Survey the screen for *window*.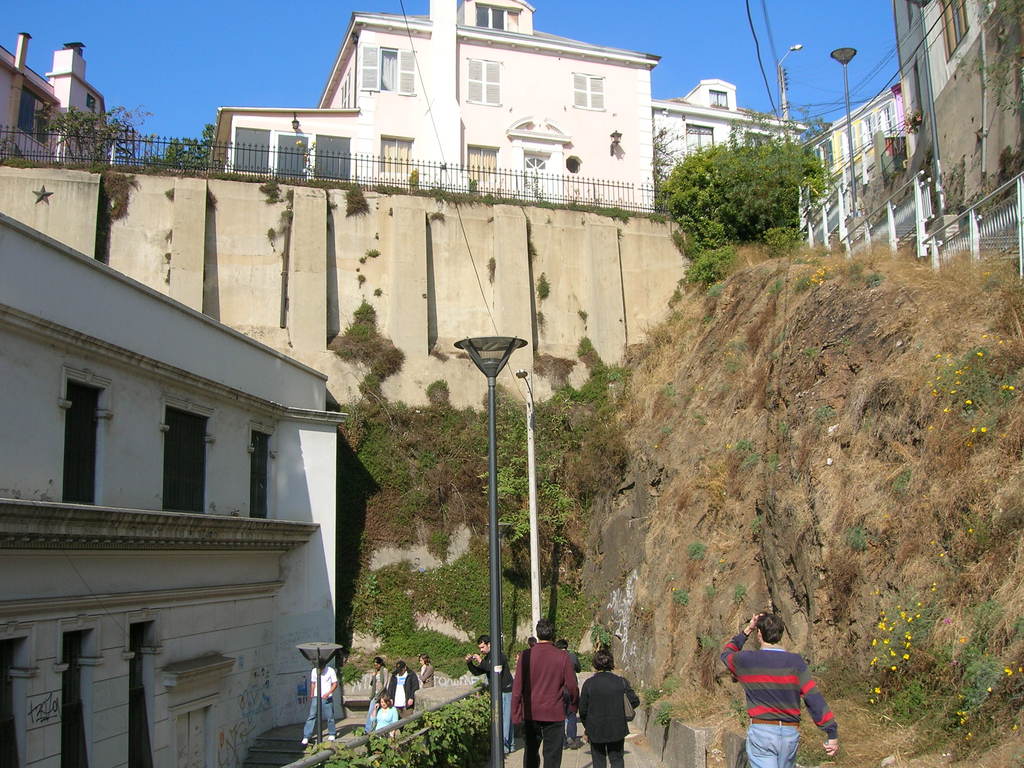
Survey found: [x1=362, y1=42, x2=422, y2=101].
